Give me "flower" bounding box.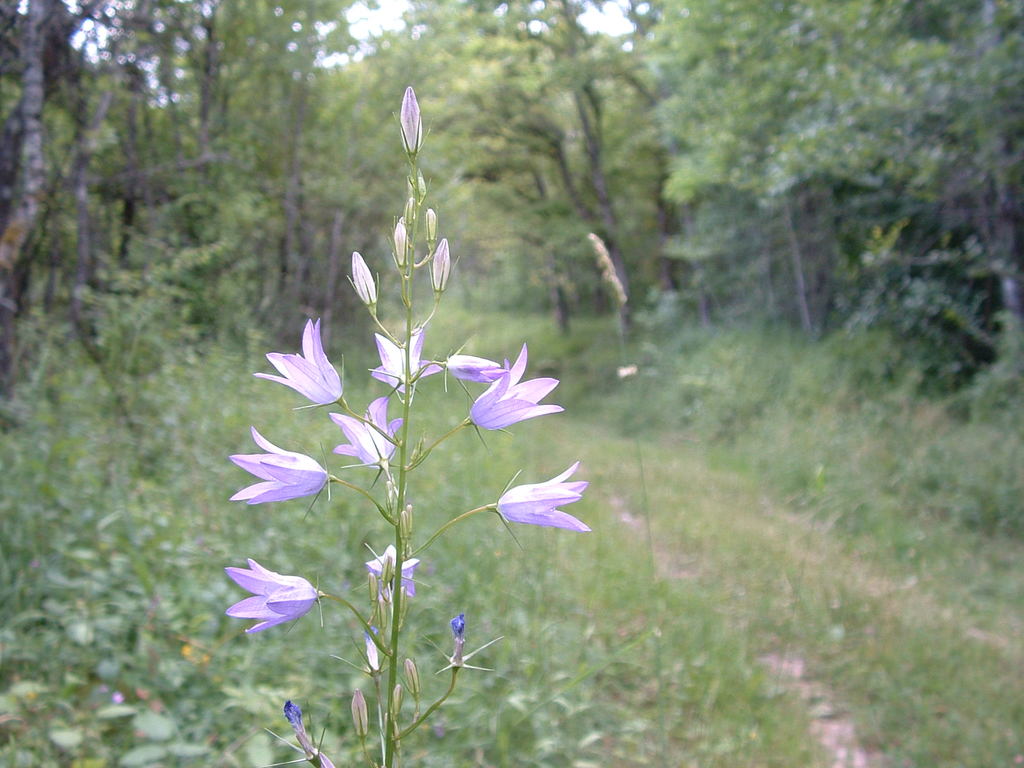
[x1=490, y1=461, x2=594, y2=533].
